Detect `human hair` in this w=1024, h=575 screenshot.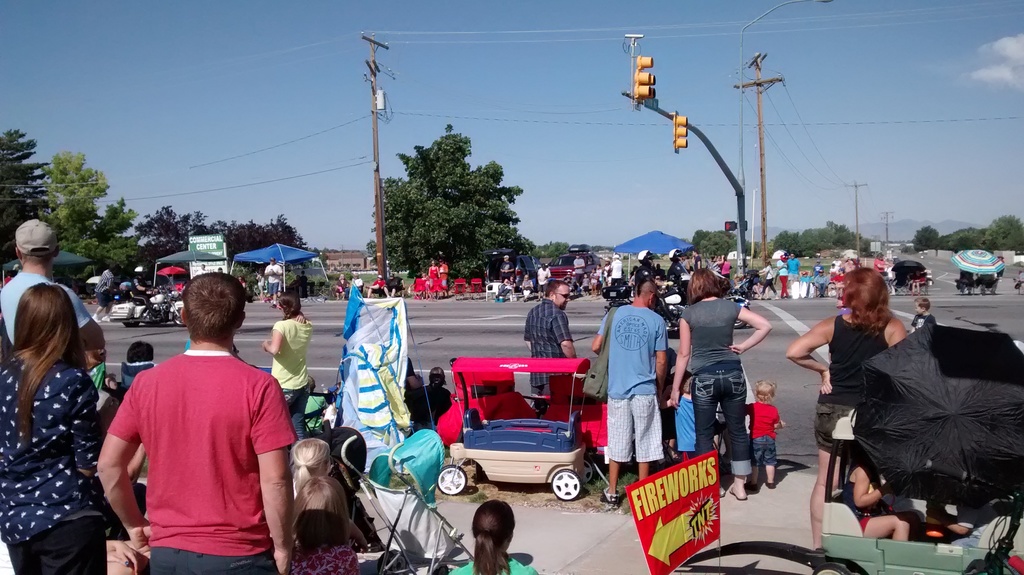
Detection: bbox=[291, 435, 334, 496].
